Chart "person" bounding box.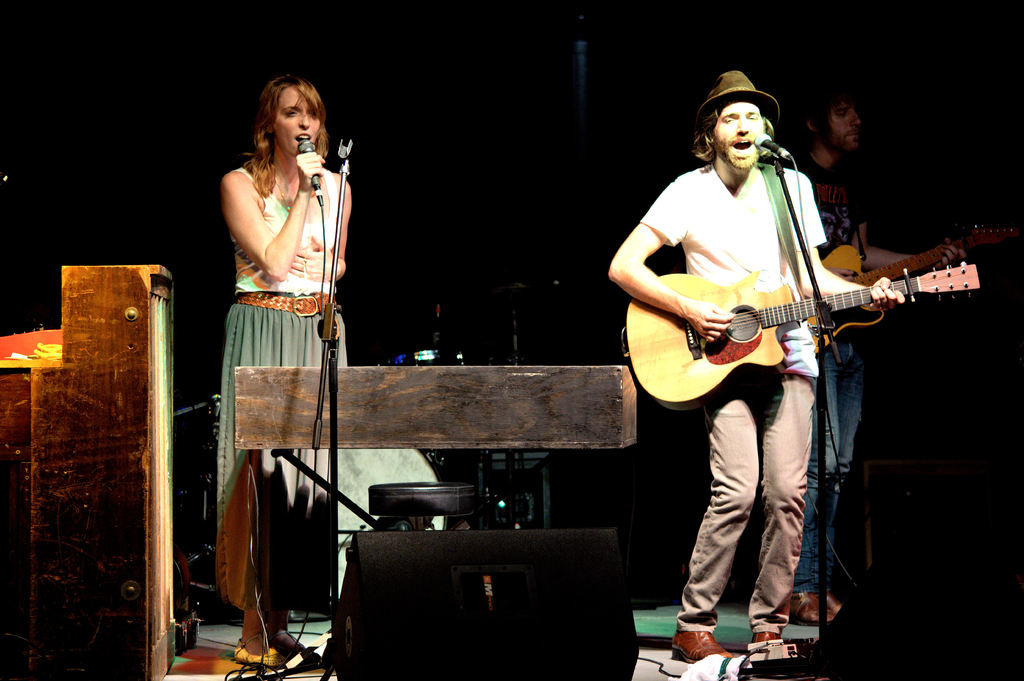
Charted: rect(608, 69, 903, 670).
